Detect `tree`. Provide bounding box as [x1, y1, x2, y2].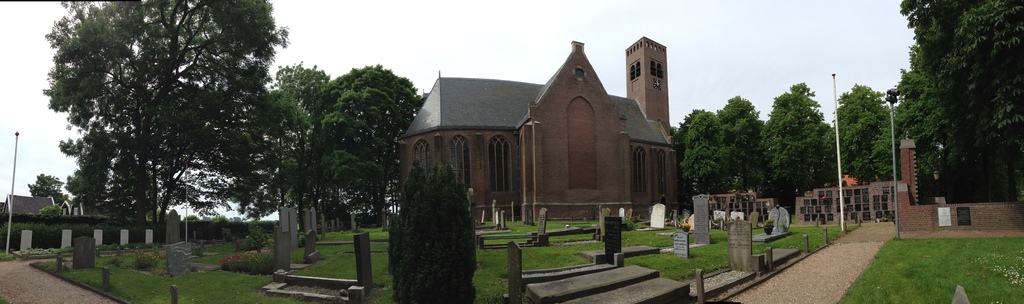
[221, 61, 433, 232].
